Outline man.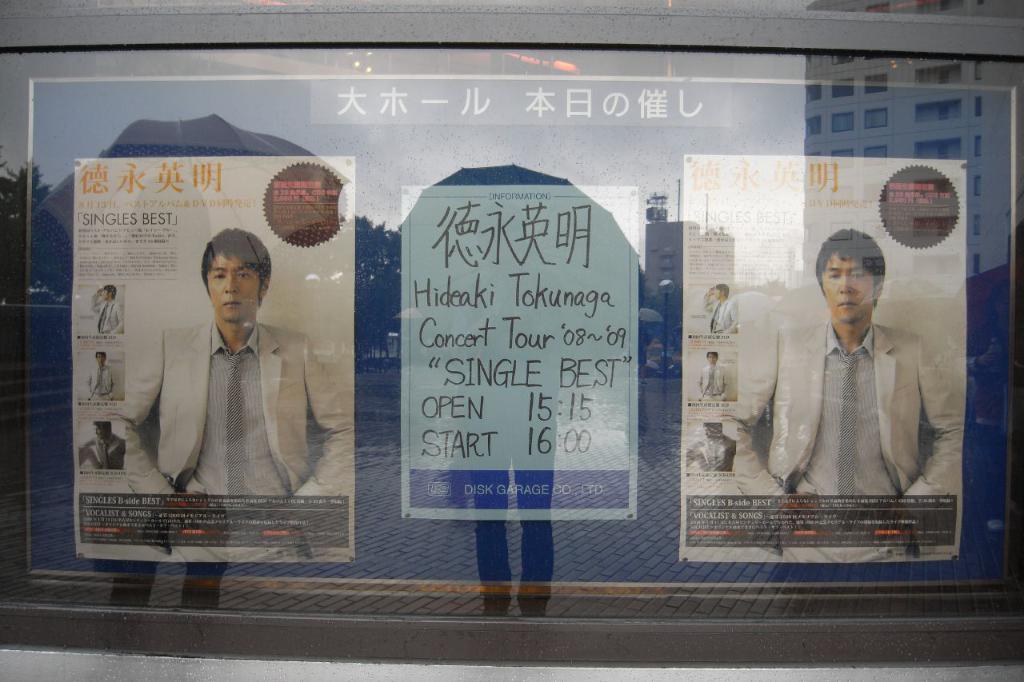
Outline: 86,285,123,335.
